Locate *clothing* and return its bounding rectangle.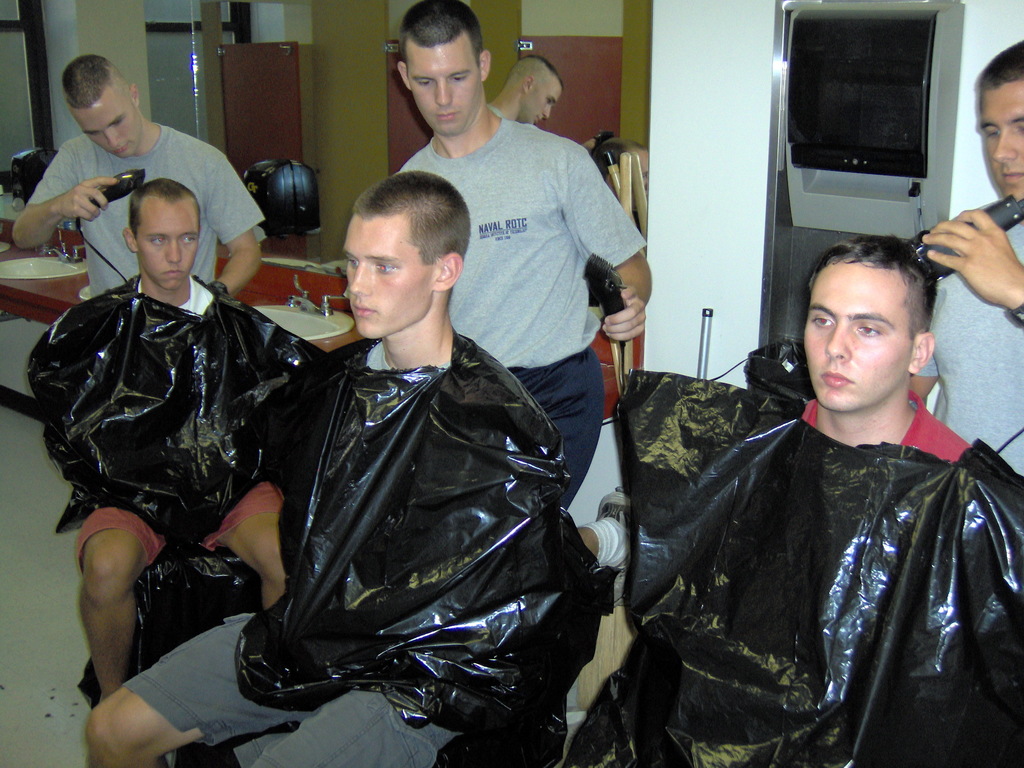
[left=136, top=278, right=217, bottom=317].
